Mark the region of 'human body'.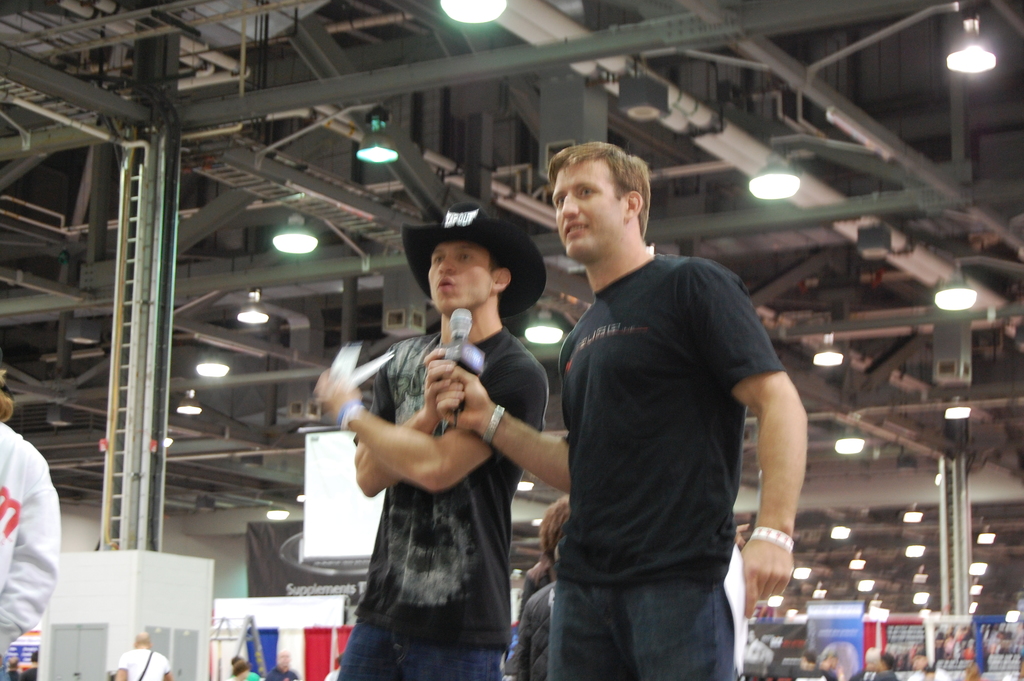
Region: select_region(908, 666, 954, 680).
